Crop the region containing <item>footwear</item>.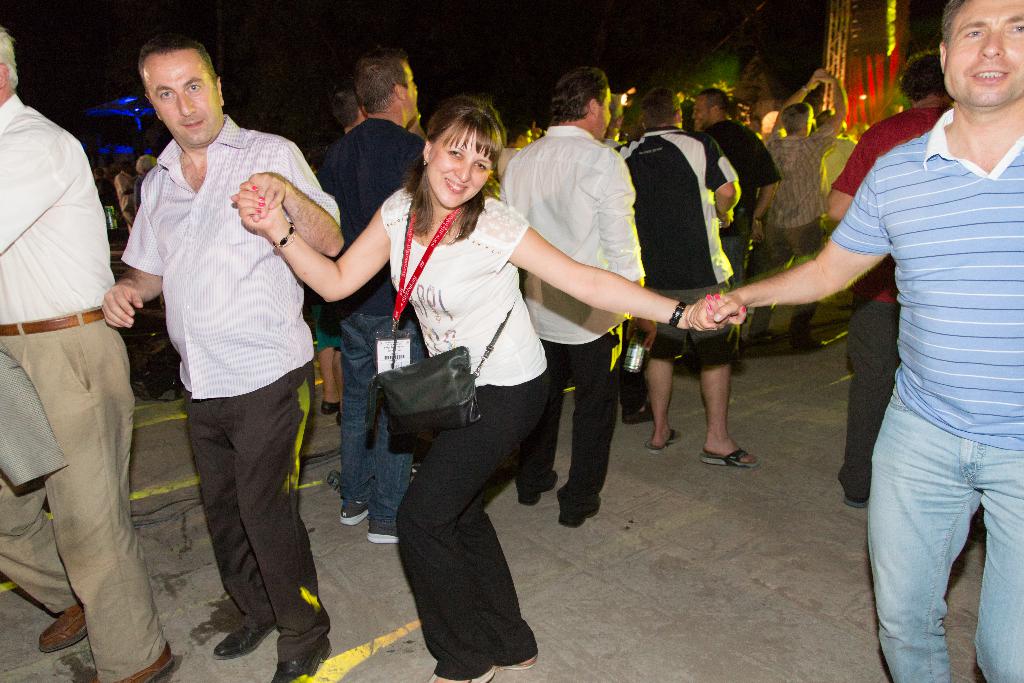
Crop region: x1=37, y1=603, x2=88, y2=650.
